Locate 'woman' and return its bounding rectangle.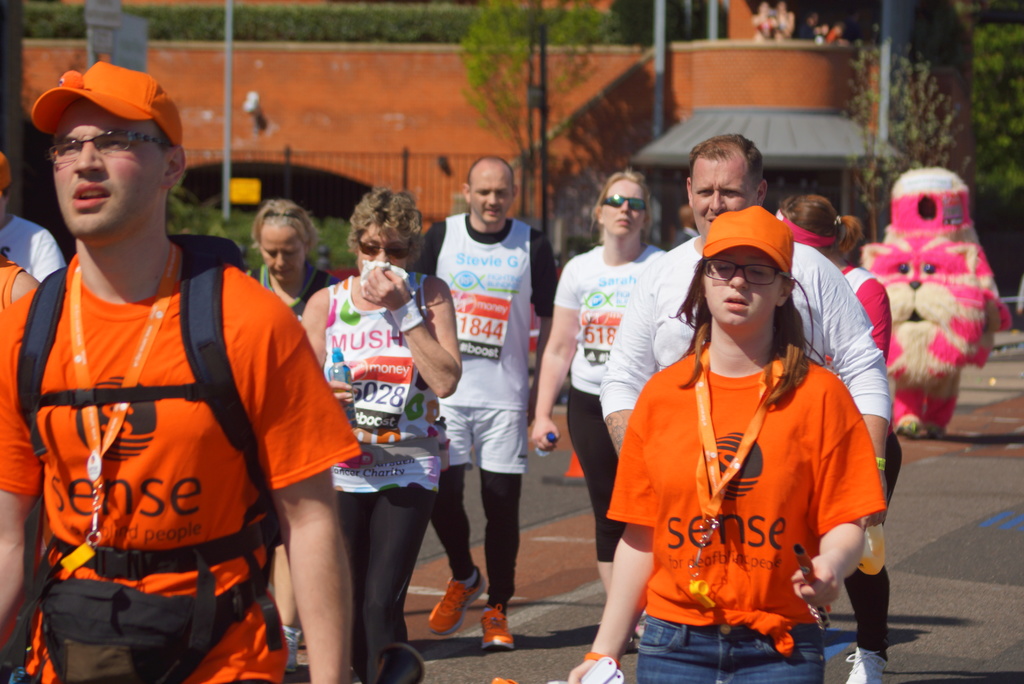
bbox=[237, 197, 346, 312].
